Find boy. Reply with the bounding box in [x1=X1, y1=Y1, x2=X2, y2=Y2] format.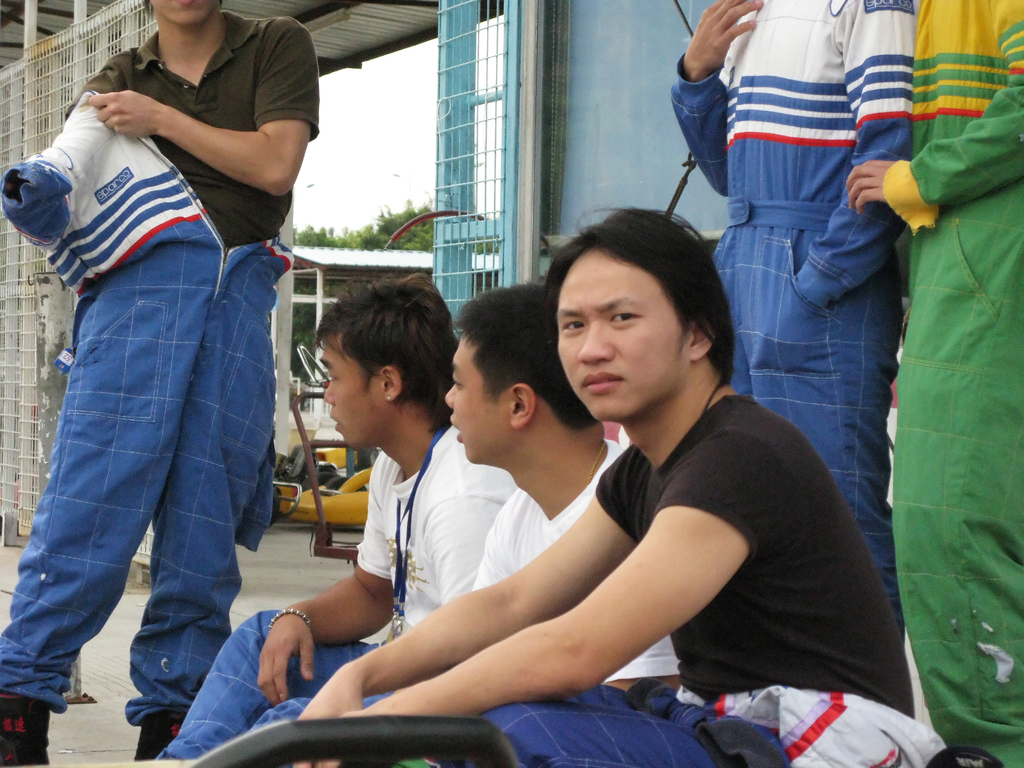
[x1=250, y1=287, x2=681, y2=728].
